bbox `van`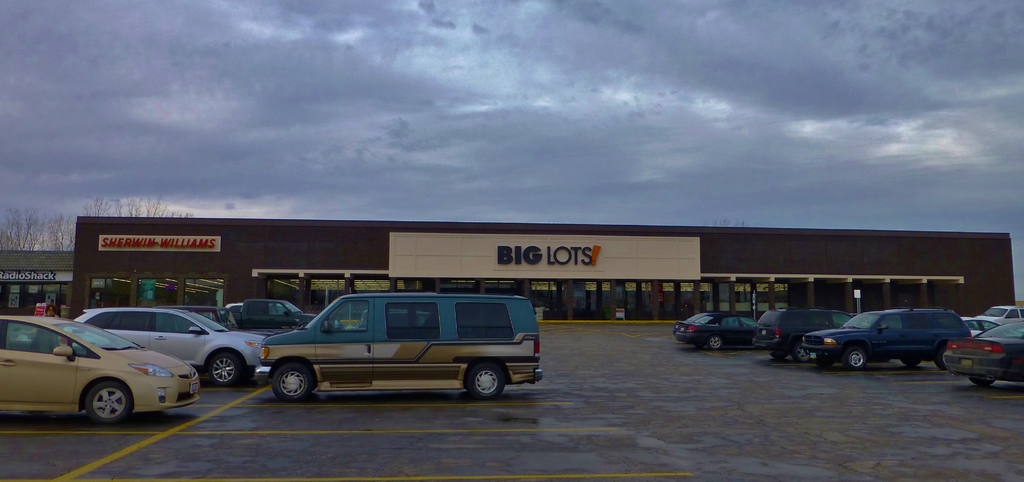
locate(252, 291, 546, 404)
